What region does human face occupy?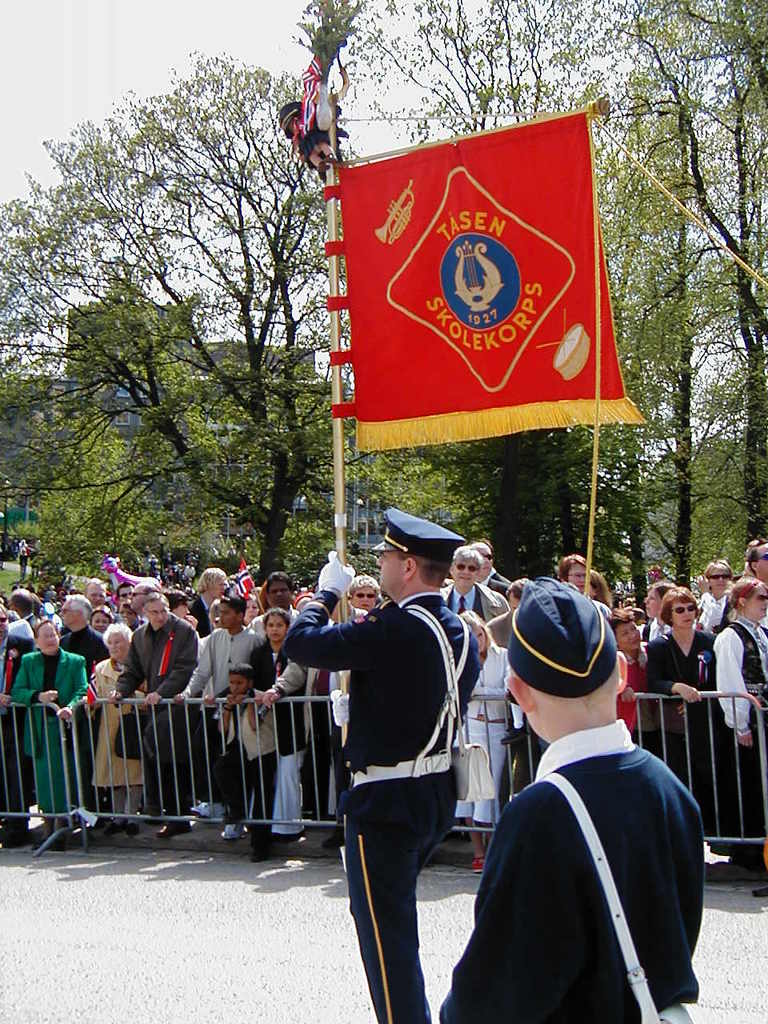
locate(35, 625, 57, 651).
